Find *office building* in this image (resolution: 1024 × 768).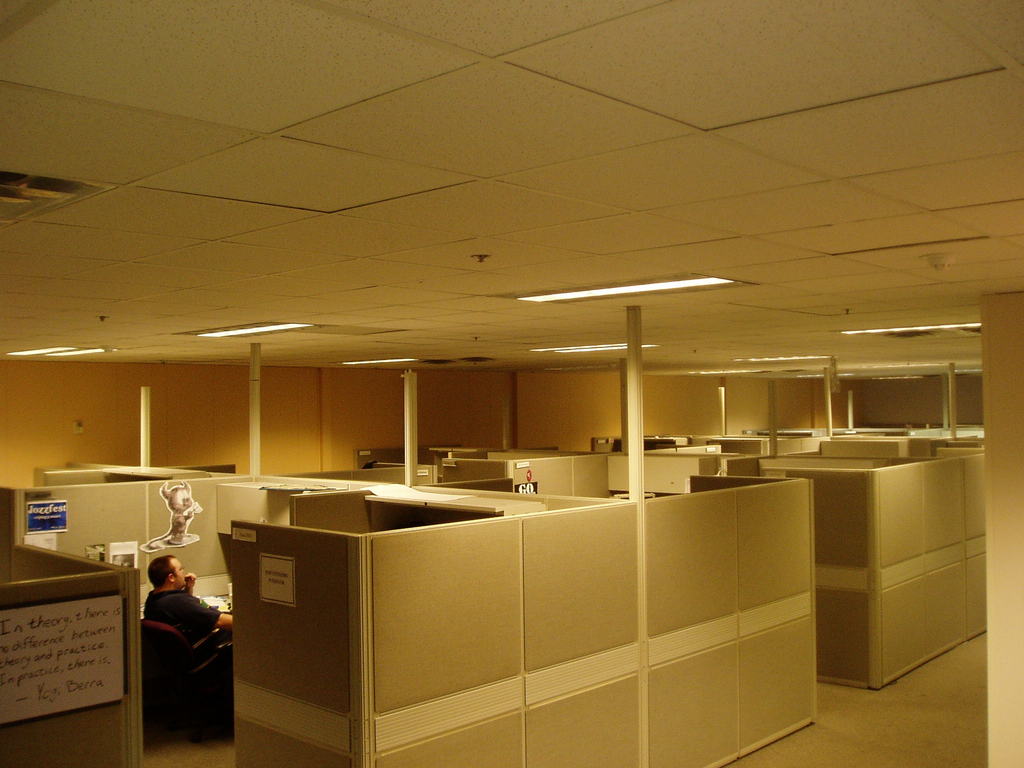
(left=0, top=0, right=1023, bottom=767).
